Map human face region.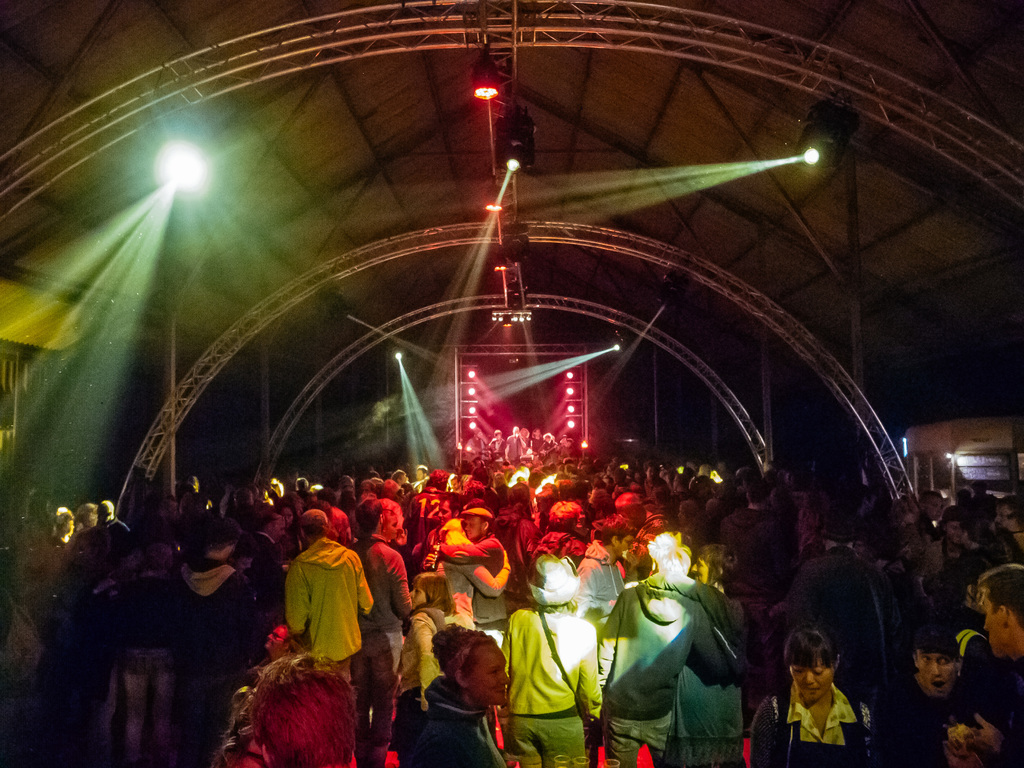
Mapped to locate(919, 652, 953, 700).
